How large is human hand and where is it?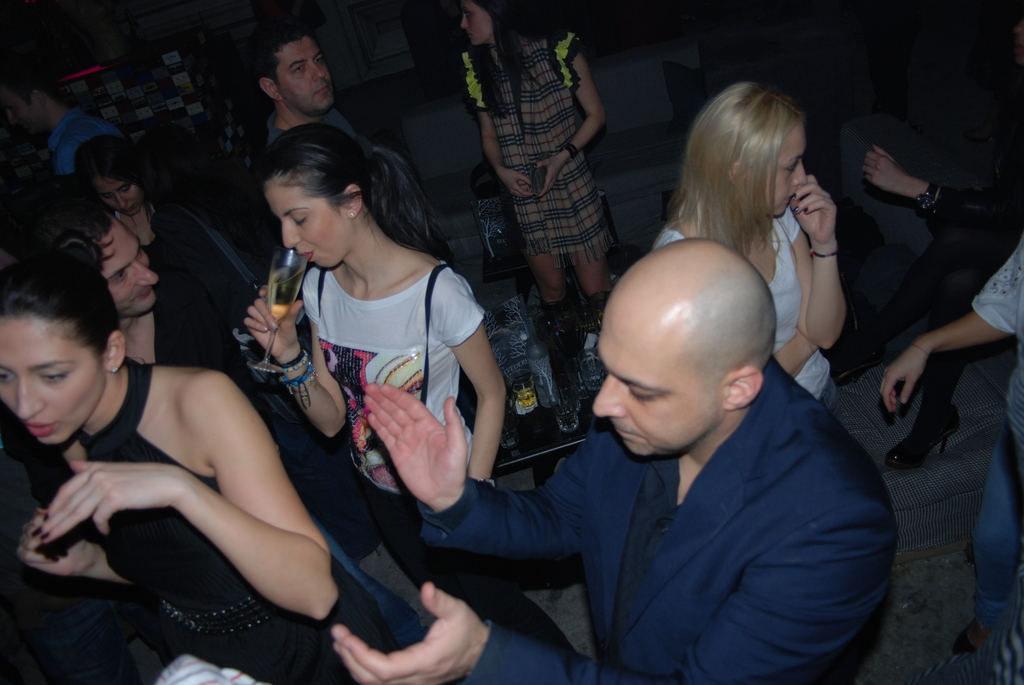
Bounding box: bbox=[345, 379, 484, 514].
